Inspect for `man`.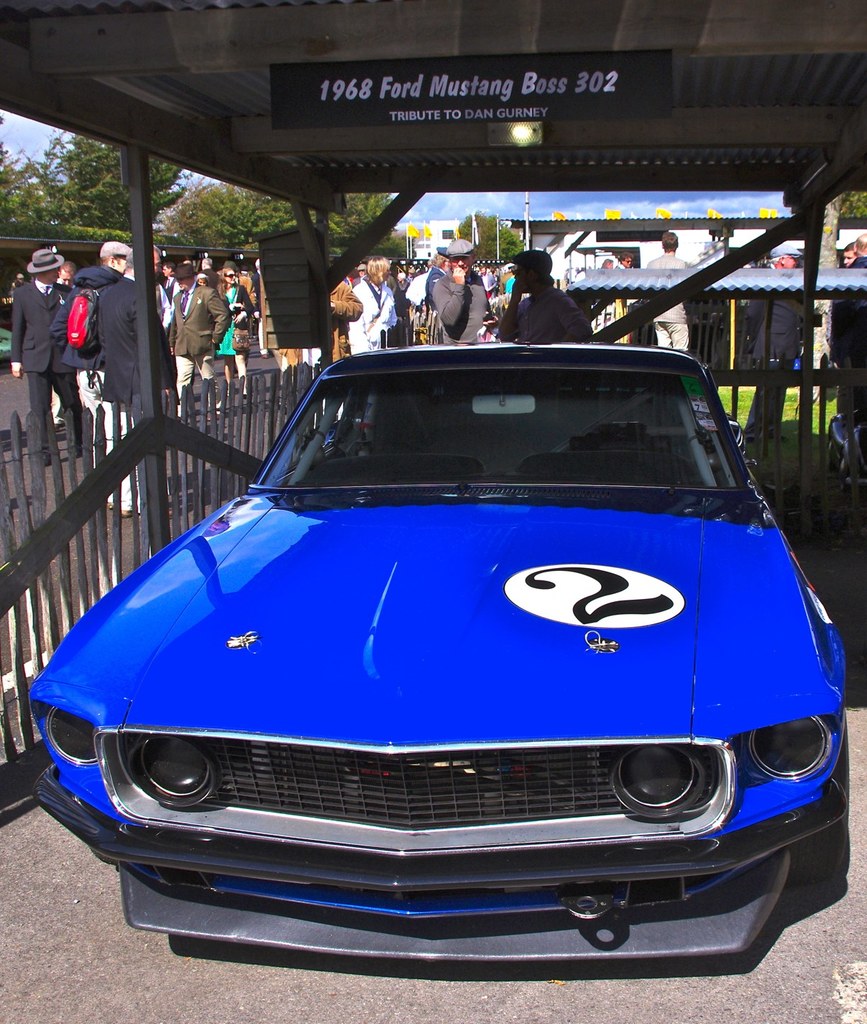
Inspection: detection(641, 231, 701, 352).
